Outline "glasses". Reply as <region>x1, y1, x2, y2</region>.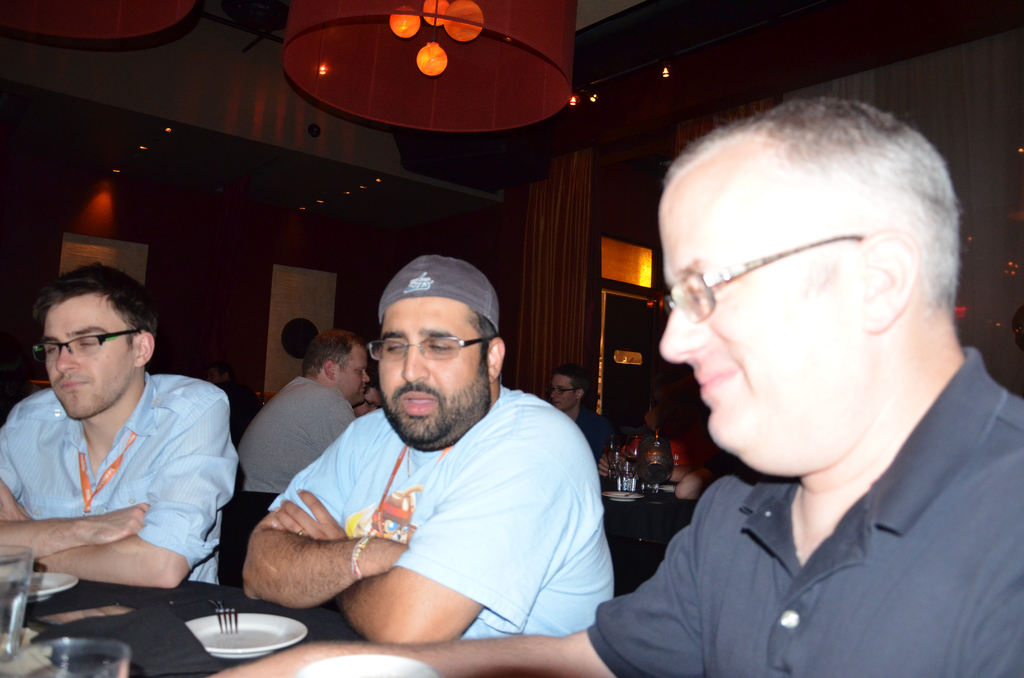
<region>550, 387, 577, 396</region>.
